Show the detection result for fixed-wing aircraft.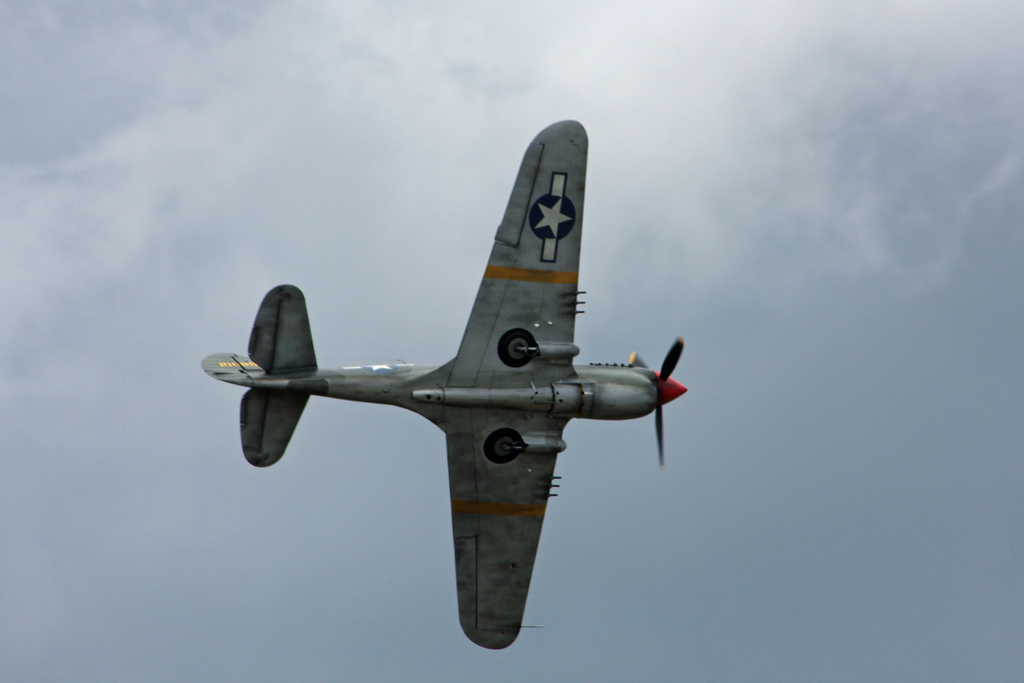
198:116:702:651.
